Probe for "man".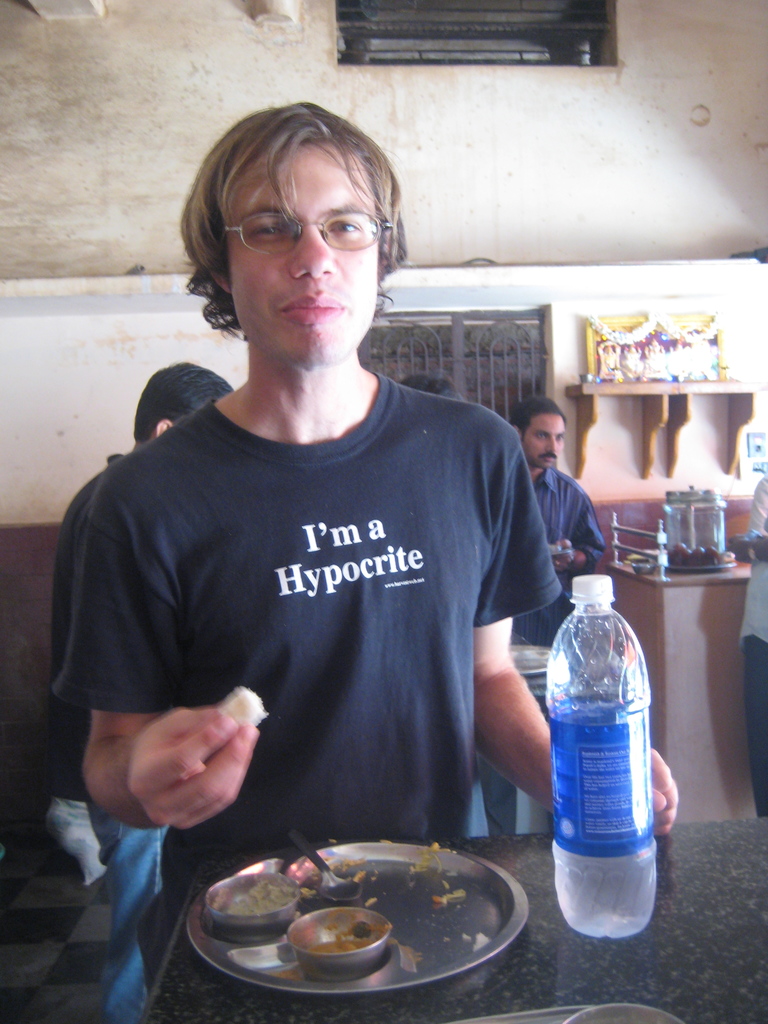
Probe result: x1=51 y1=361 x2=247 y2=1023.
